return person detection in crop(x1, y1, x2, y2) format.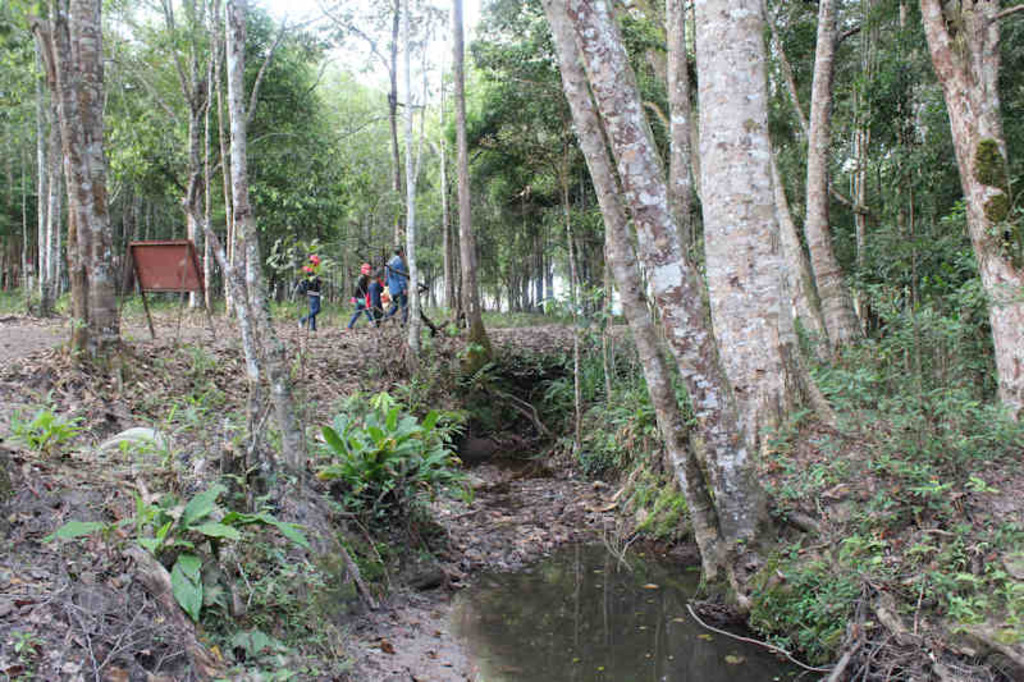
crop(346, 260, 367, 328).
